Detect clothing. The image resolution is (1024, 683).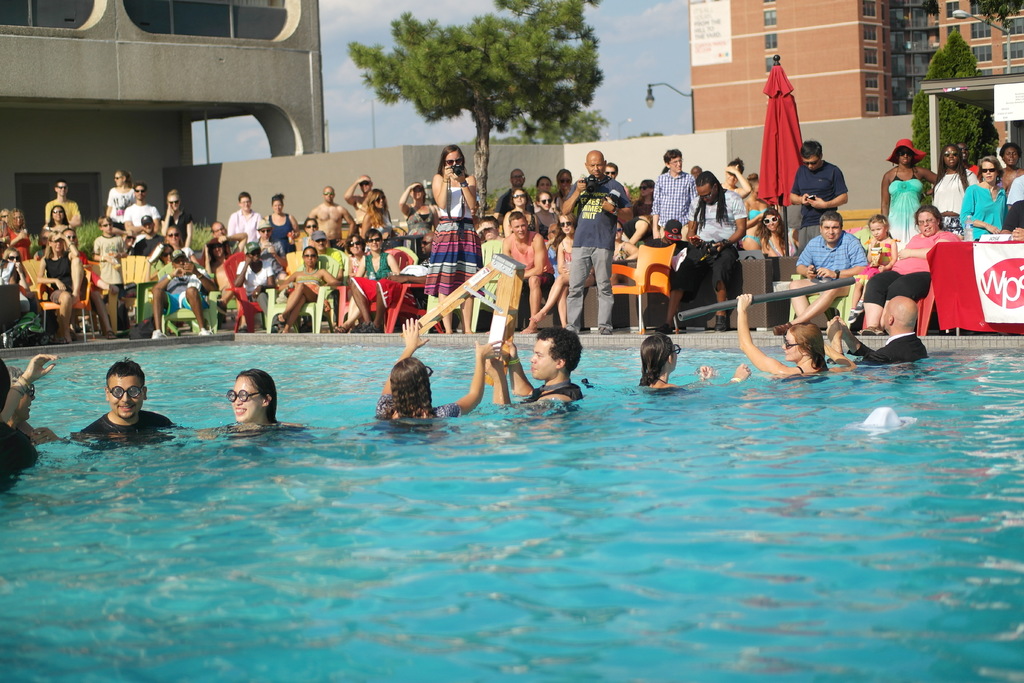
box(928, 171, 970, 225).
